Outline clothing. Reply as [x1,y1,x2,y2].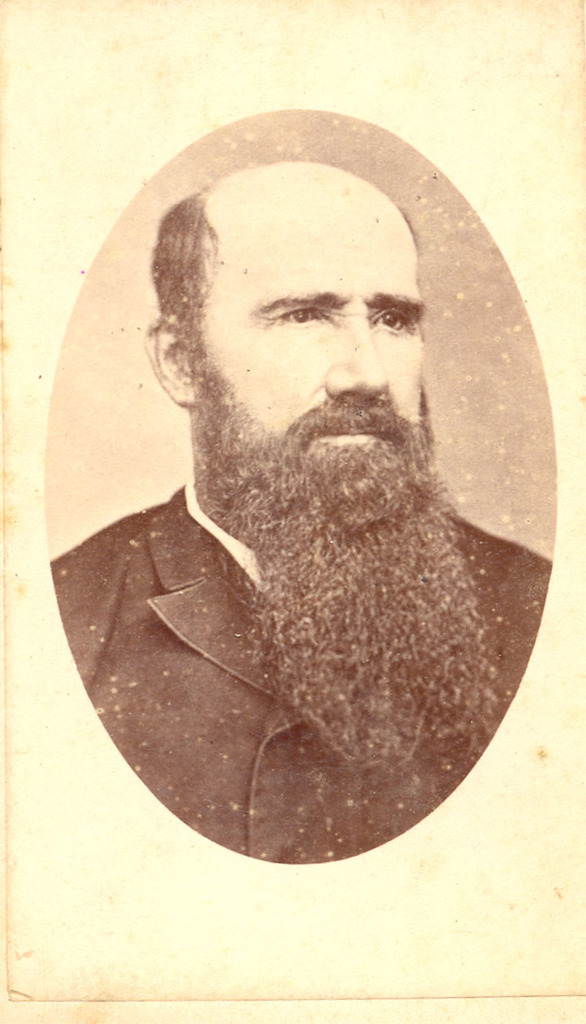
[105,404,524,834].
